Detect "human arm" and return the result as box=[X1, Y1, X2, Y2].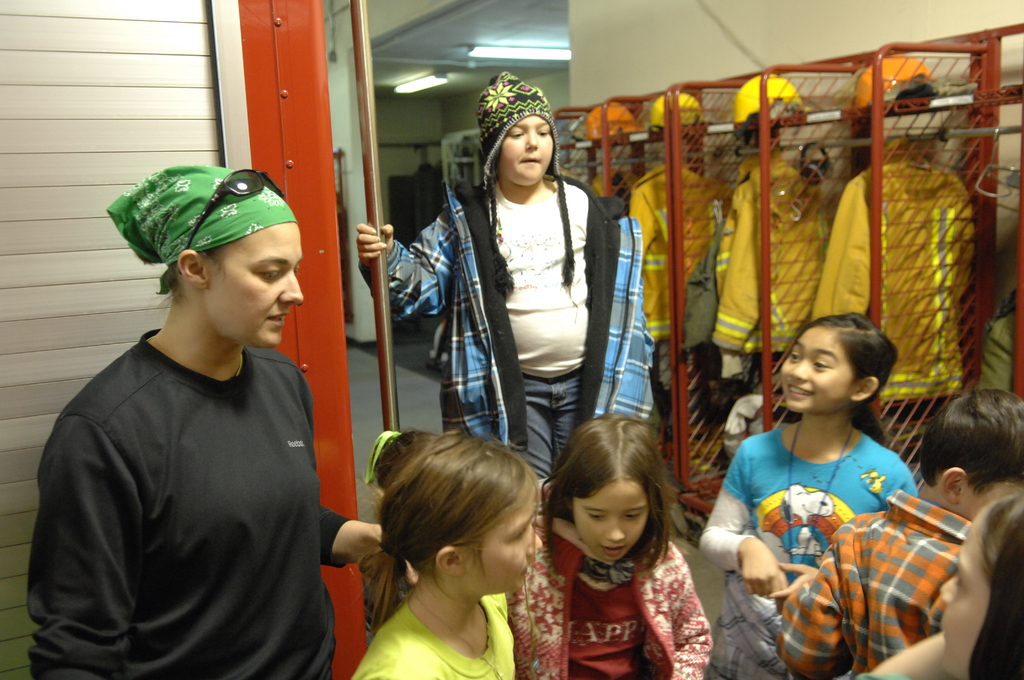
box=[661, 544, 715, 679].
